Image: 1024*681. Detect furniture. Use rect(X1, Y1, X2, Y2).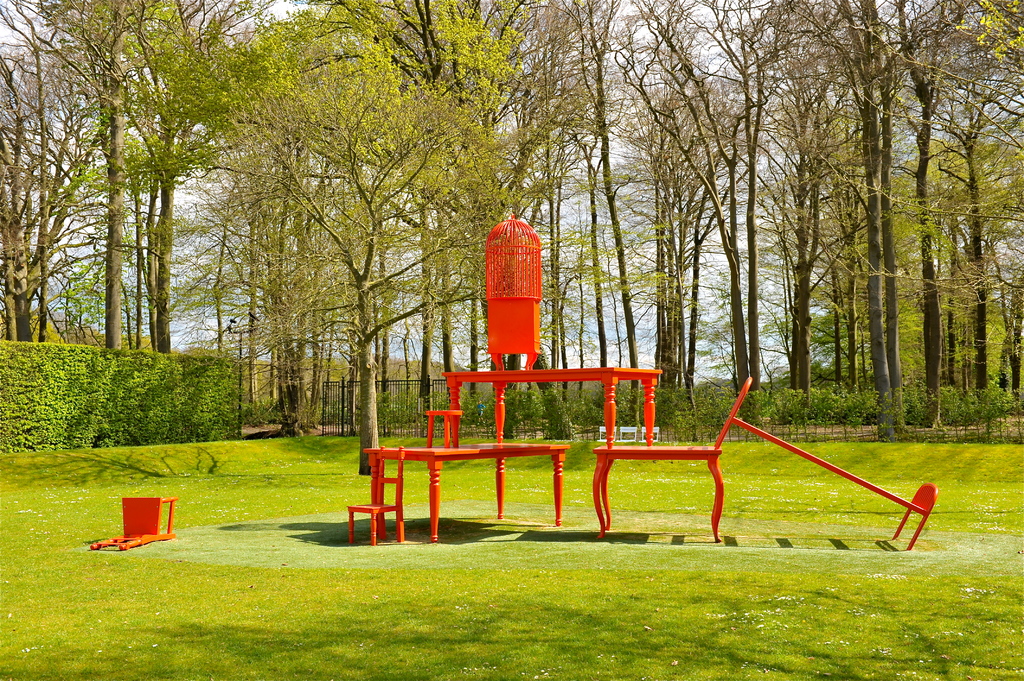
rect(88, 497, 180, 550).
